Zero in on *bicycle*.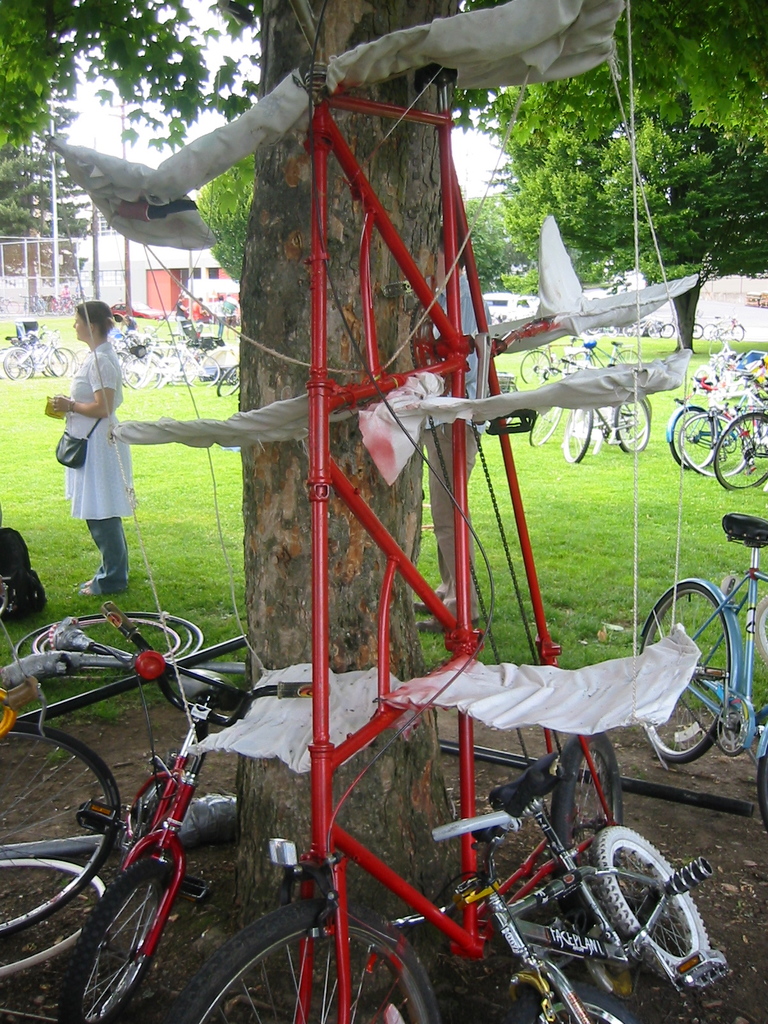
Zeroed in: Rect(9, 566, 332, 1023).
